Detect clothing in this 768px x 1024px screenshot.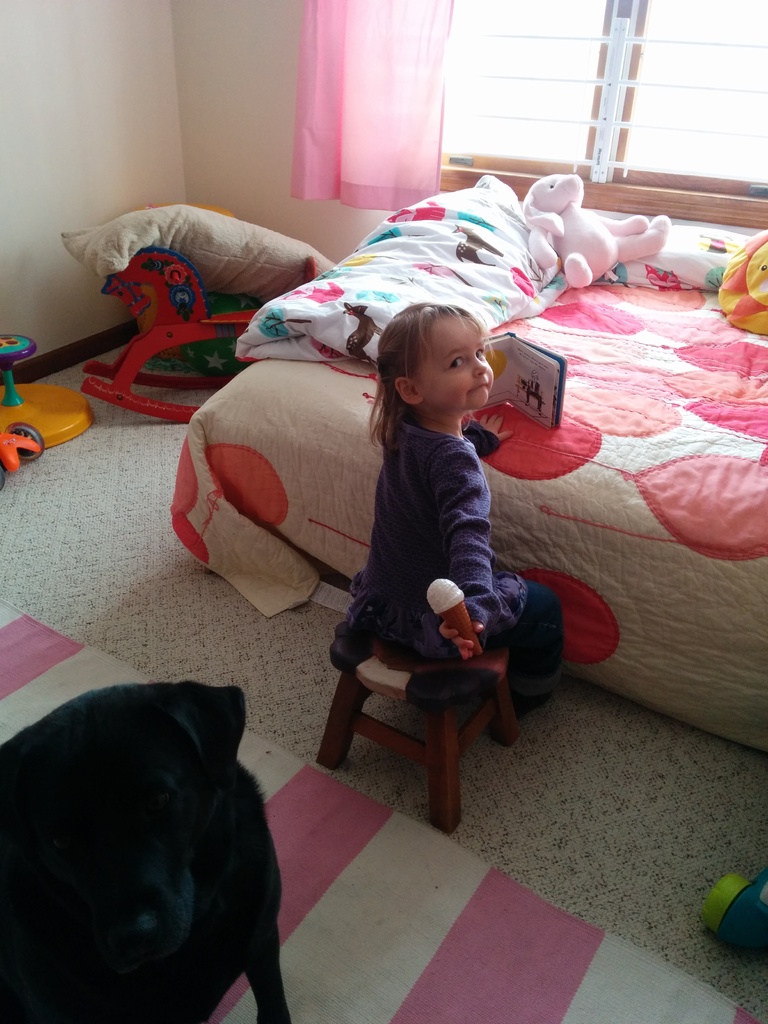
Detection: left=326, top=364, right=529, bottom=732.
